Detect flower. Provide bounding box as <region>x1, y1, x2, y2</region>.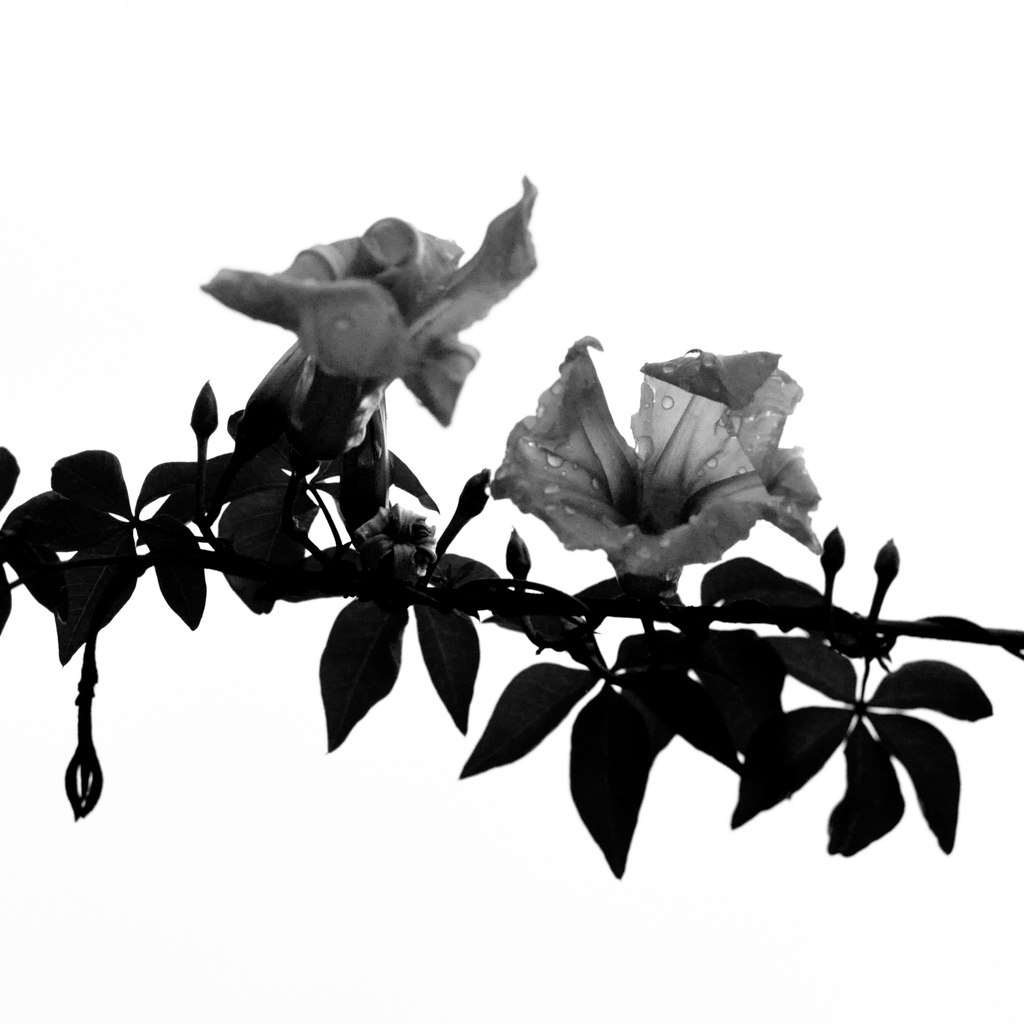
<region>200, 168, 541, 483</region>.
